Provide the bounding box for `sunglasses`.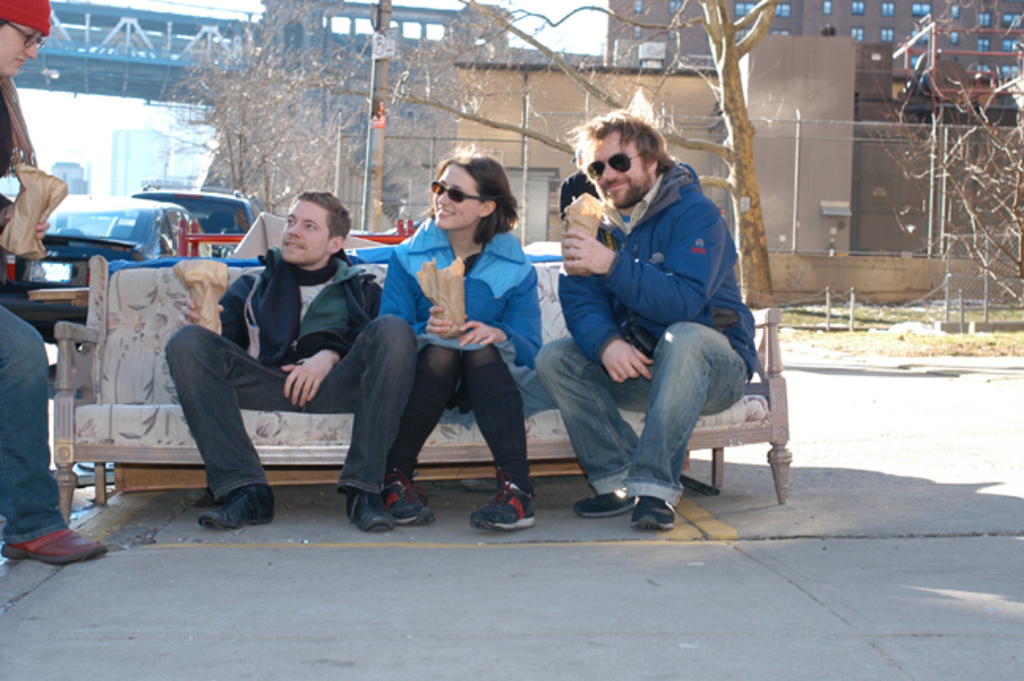
{"x1": 433, "y1": 182, "x2": 480, "y2": 204}.
